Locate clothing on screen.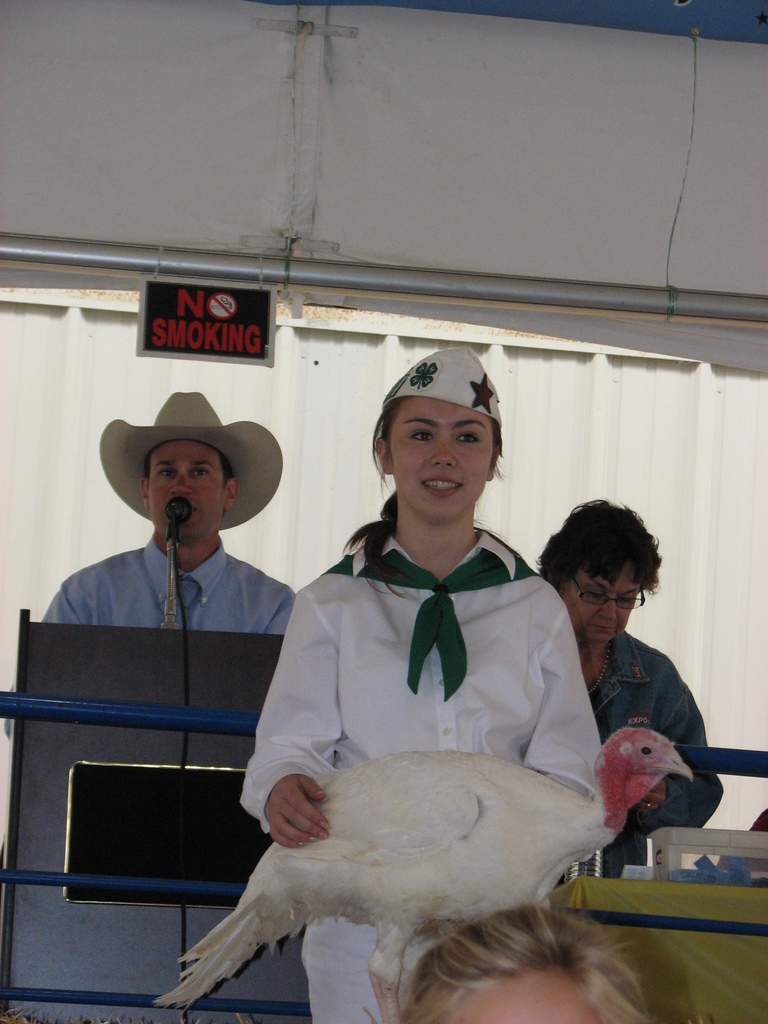
On screen at rect(593, 627, 728, 870).
